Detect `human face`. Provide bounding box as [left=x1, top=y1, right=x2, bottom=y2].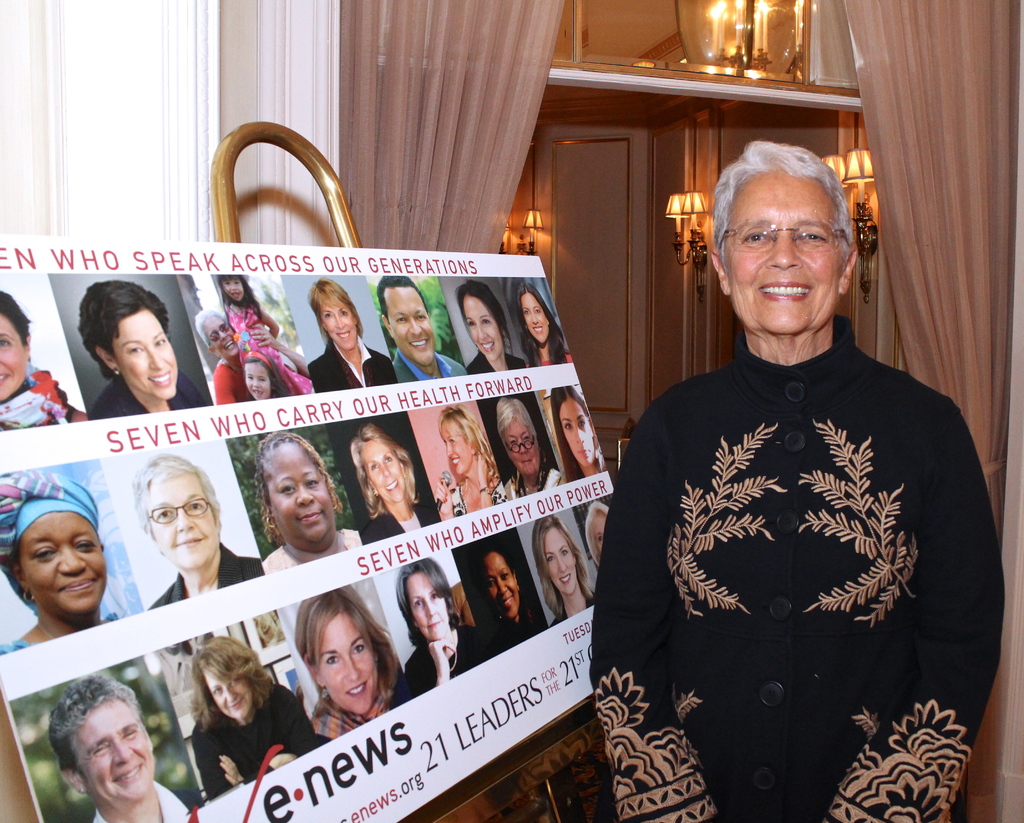
[left=12, top=509, right=108, bottom=612].
